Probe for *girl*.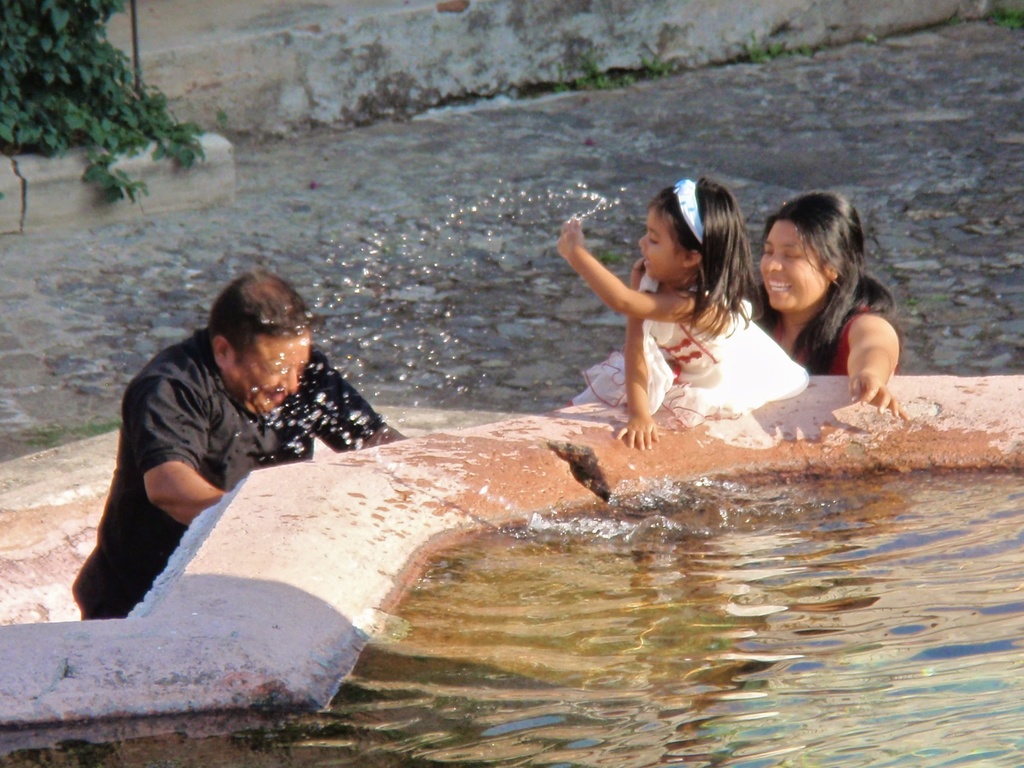
Probe result: (749,192,909,423).
